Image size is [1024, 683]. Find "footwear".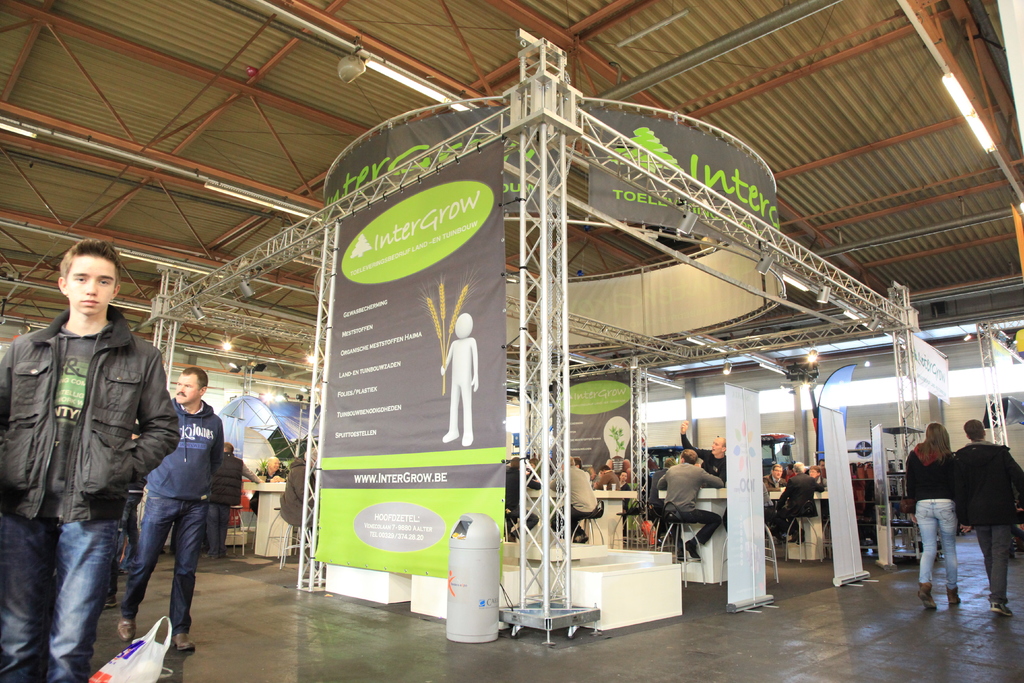
{"left": 687, "top": 539, "right": 702, "bottom": 559}.
